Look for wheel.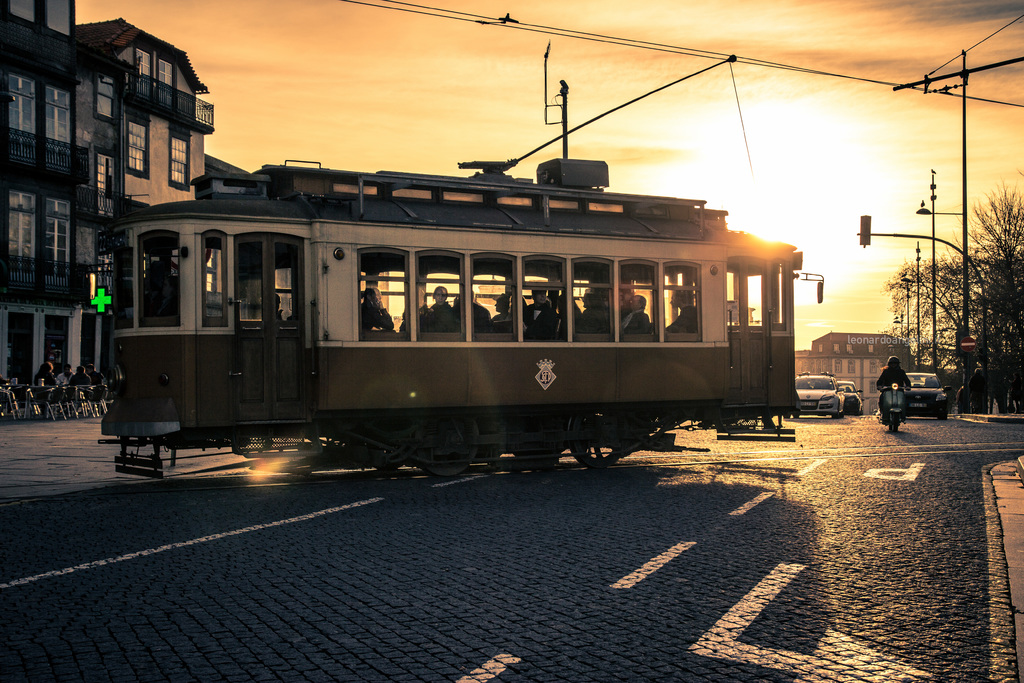
Found: box=[410, 410, 477, 475].
